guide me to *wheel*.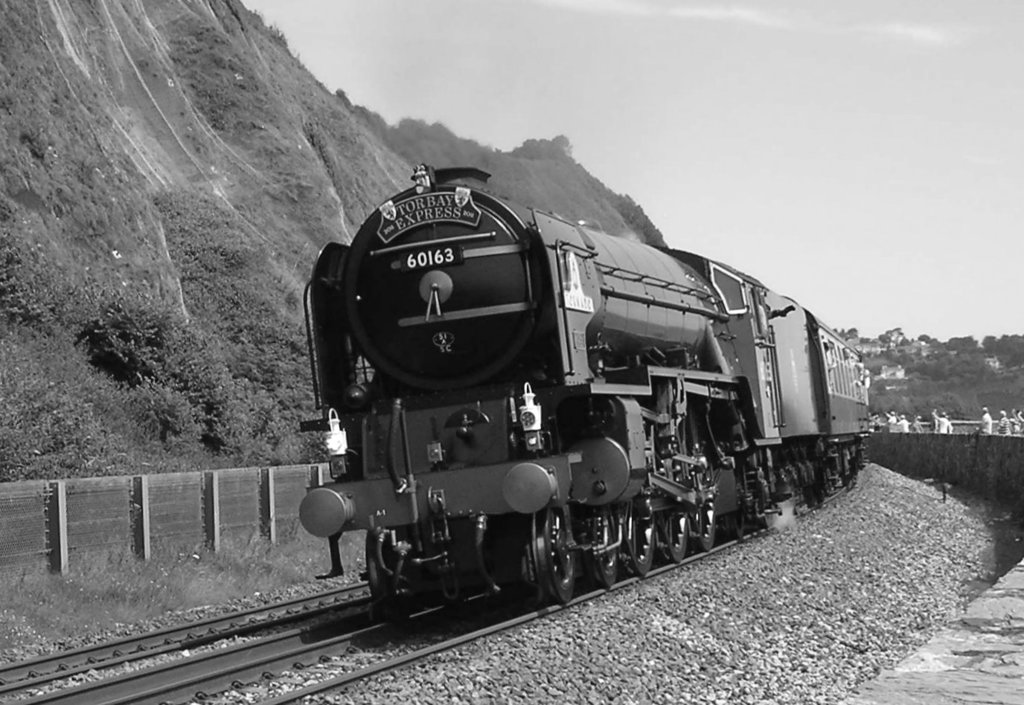
Guidance: {"left": 696, "top": 500, "right": 714, "bottom": 564}.
